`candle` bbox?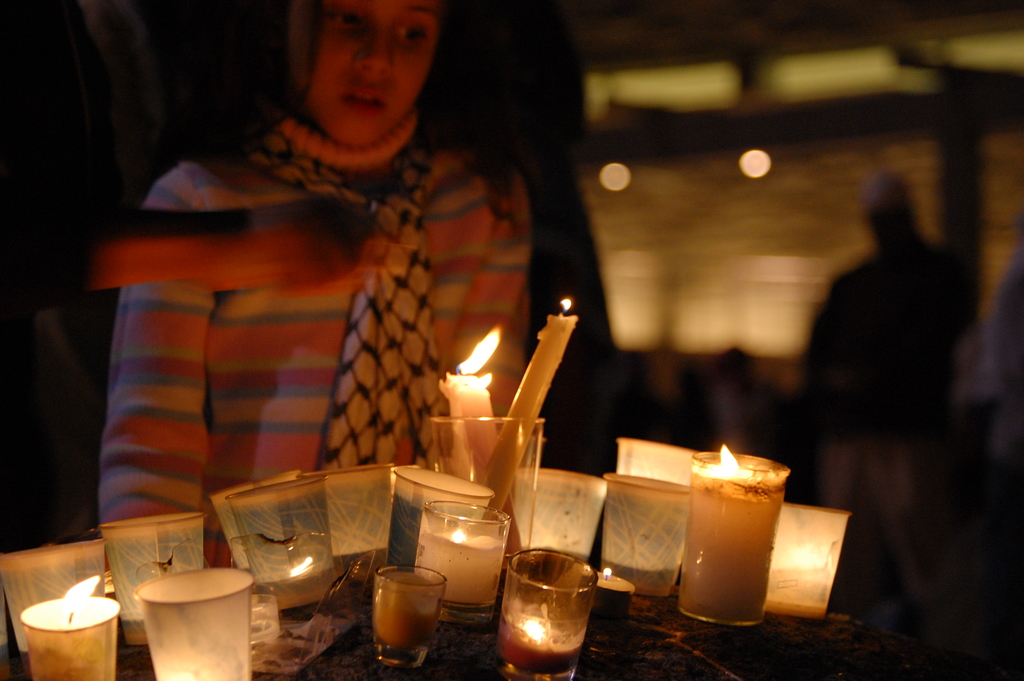
select_region(1, 541, 110, 653)
